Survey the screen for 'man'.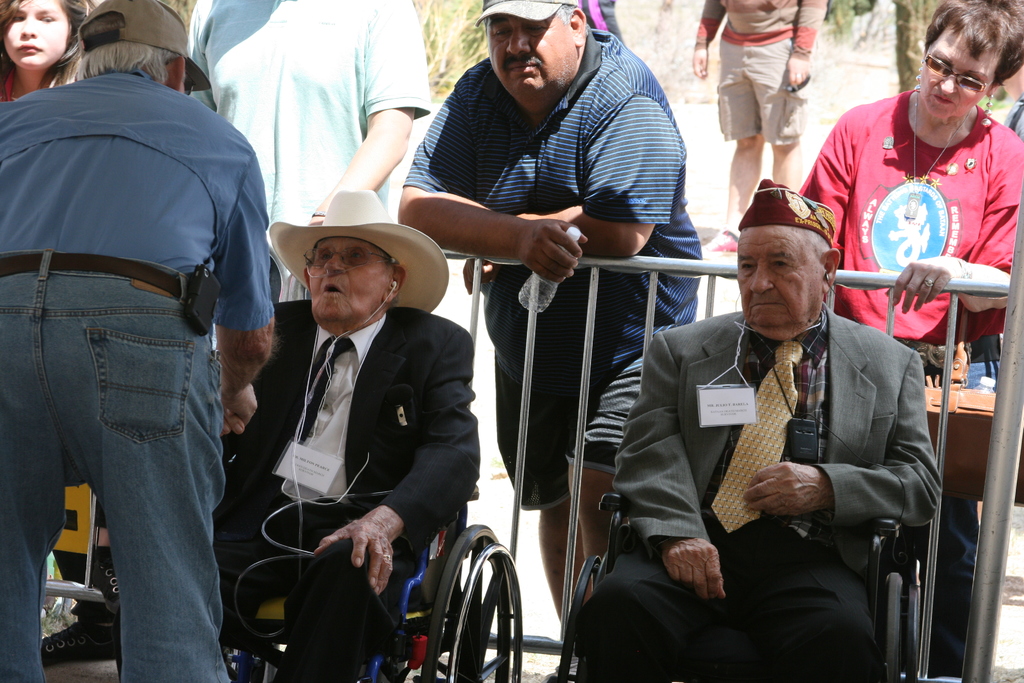
Survey found: box=[397, 0, 708, 682].
